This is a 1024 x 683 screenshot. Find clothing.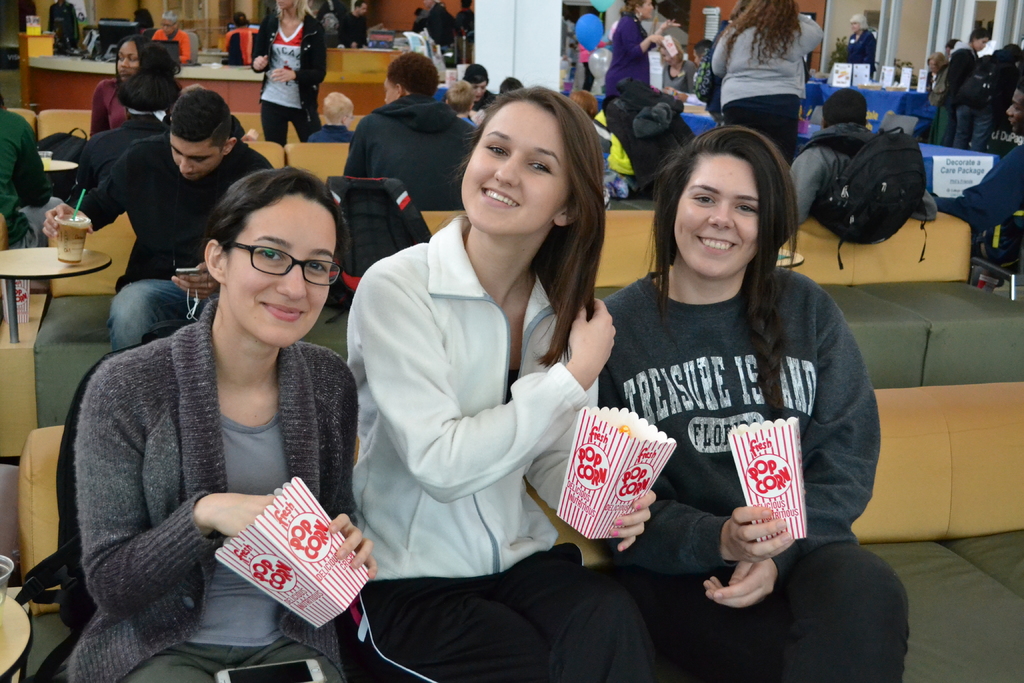
Bounding box: bbox=(45, 0, 90, 55).
